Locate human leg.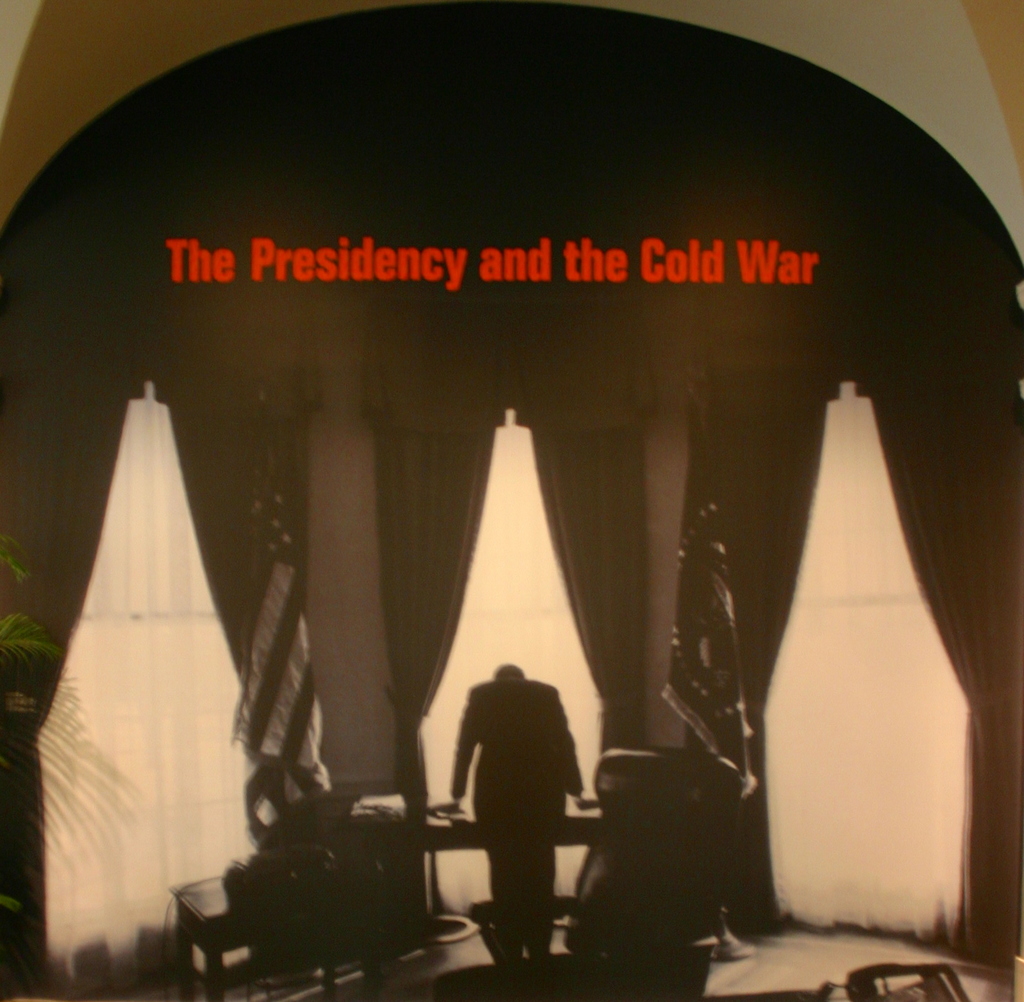
Bounding box: locate(519, 784, 558, 946).
